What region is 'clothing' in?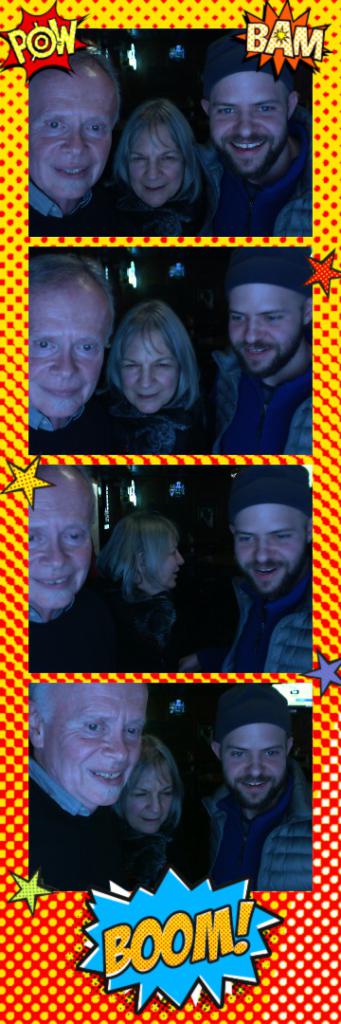
<region>217, 577, 323, 684</region>.
